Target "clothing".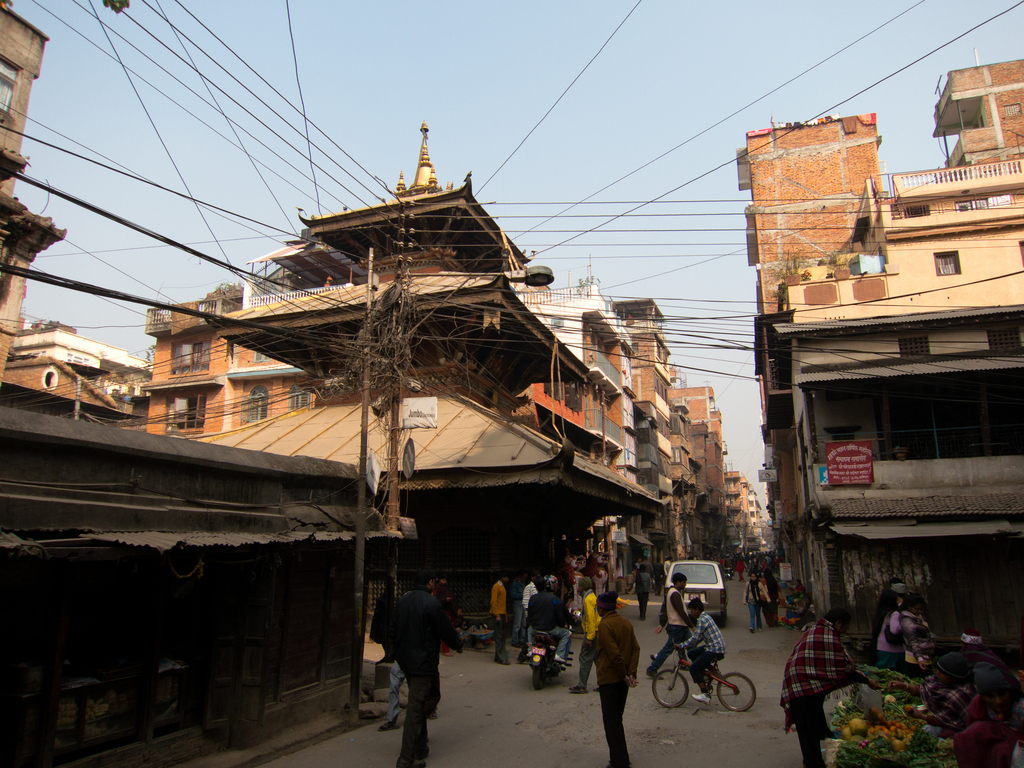
Target region: pyautogui.locateOnScreen(367, 585, 406, 721).
